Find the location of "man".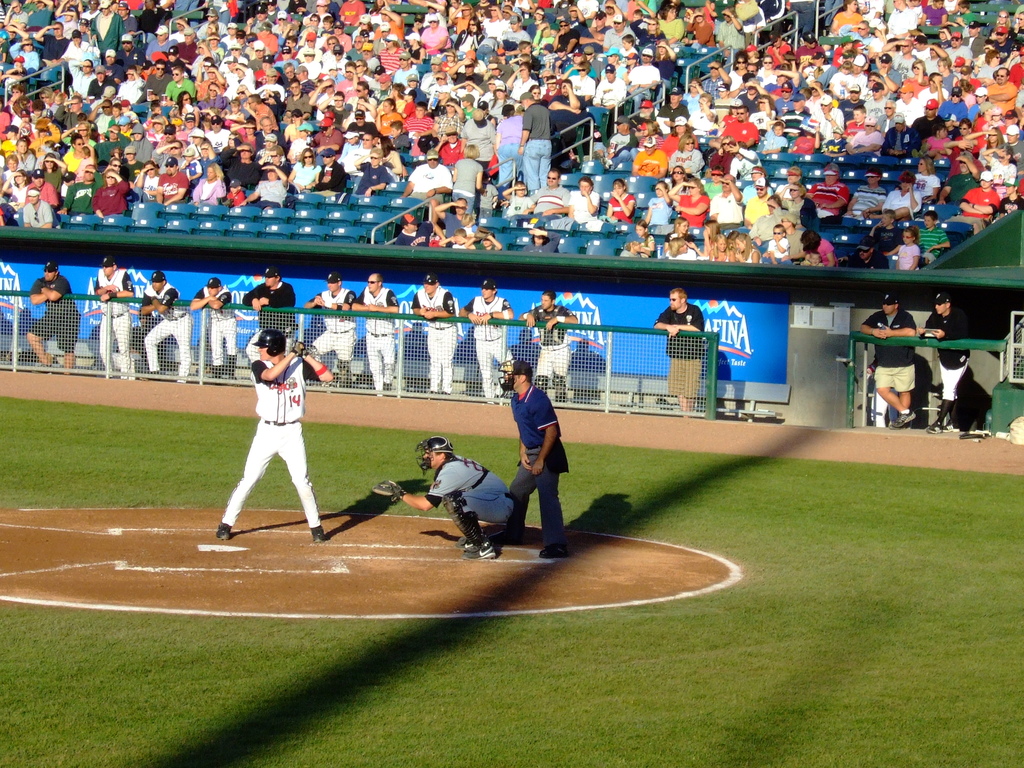
Location: x1=911 y1=93 x2=946 y2=159.
